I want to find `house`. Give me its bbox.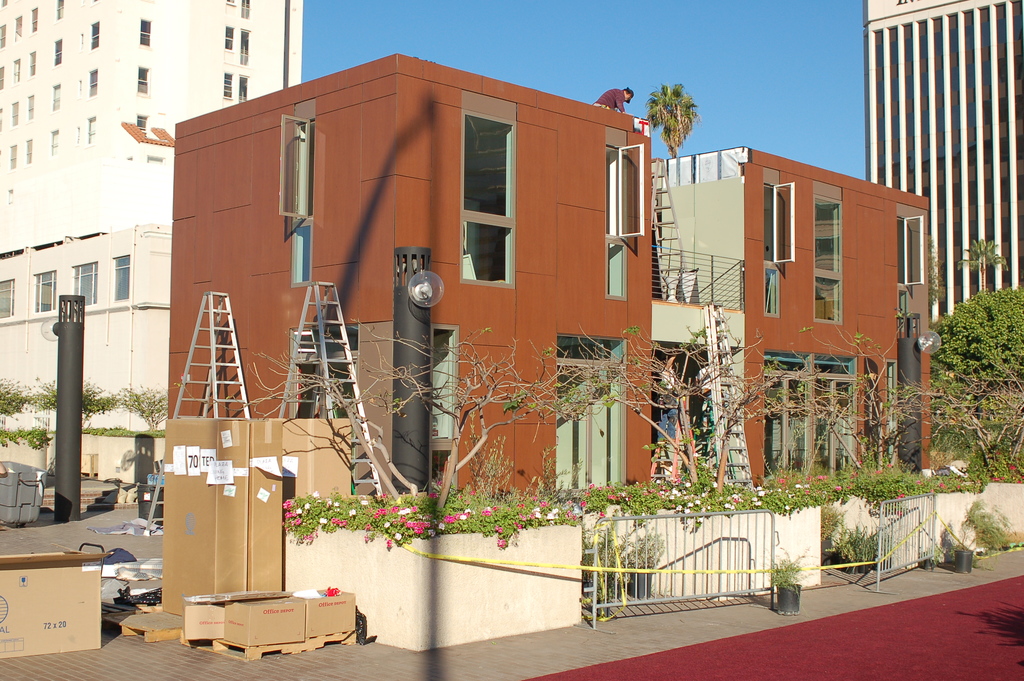
(x1=170, y1=51, x2=929, y2=654).
